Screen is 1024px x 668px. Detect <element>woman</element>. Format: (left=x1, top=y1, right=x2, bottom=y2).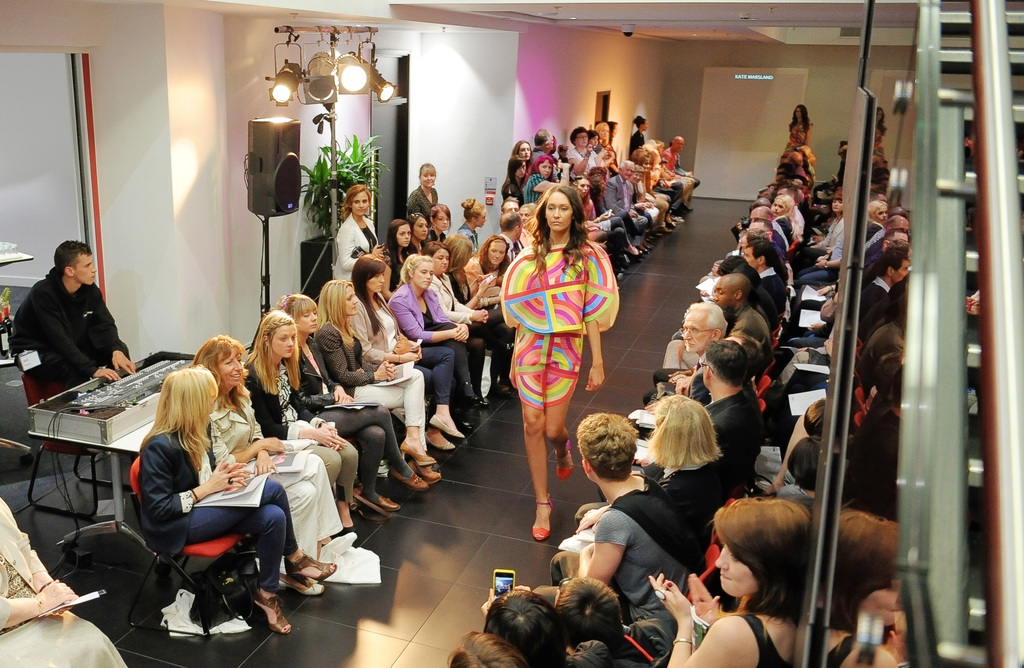
(left=343, top=247, right=481, bottom=445).
